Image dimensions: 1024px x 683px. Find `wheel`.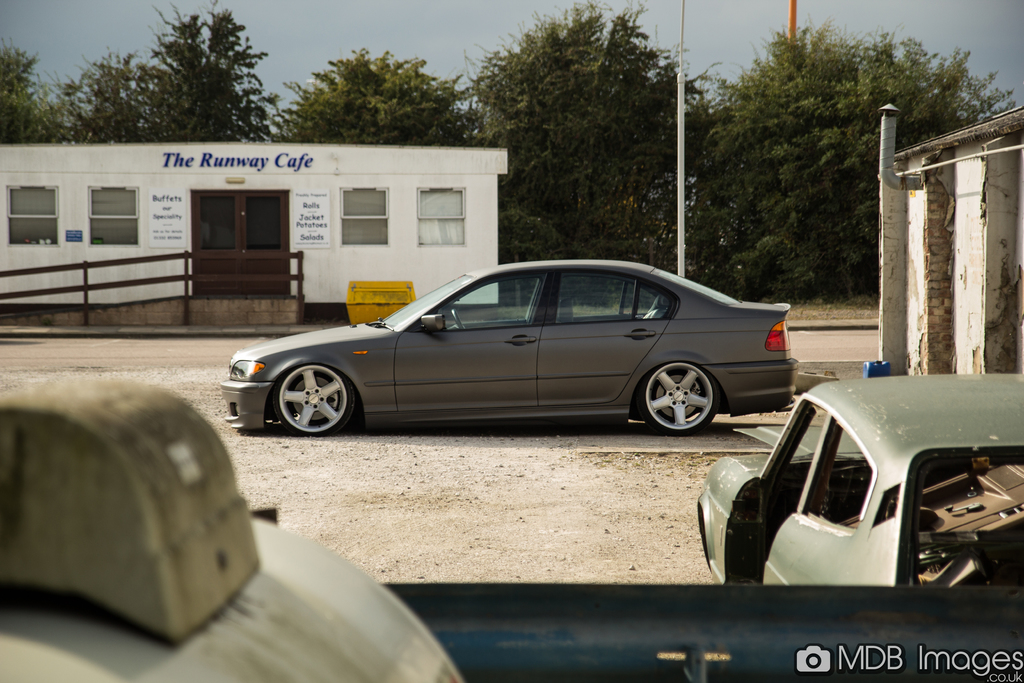
[271,363,357,439].
